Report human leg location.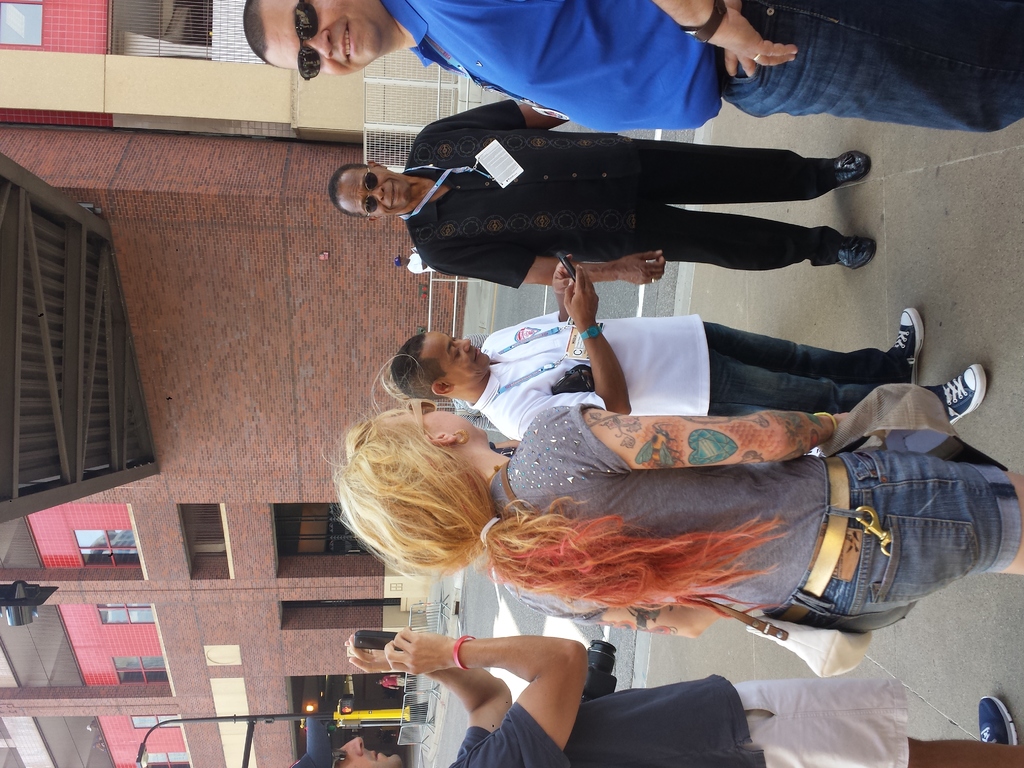
Report: 712:367:985:430.
